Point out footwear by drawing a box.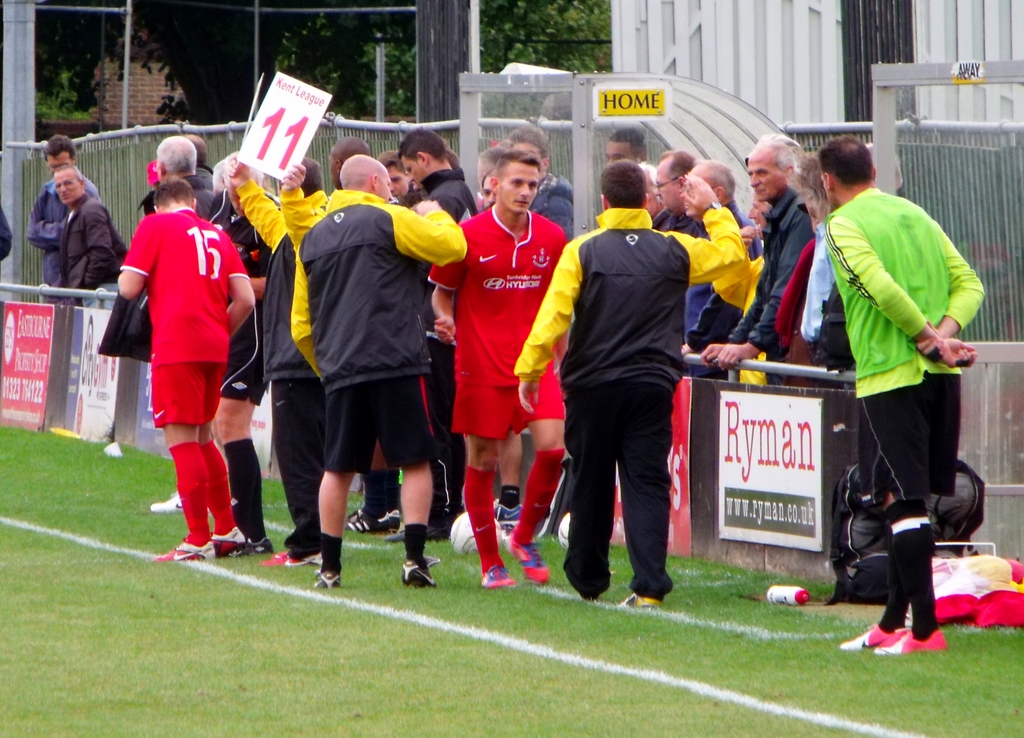
<bbox>315, 564, 341, 589</bbox>.
